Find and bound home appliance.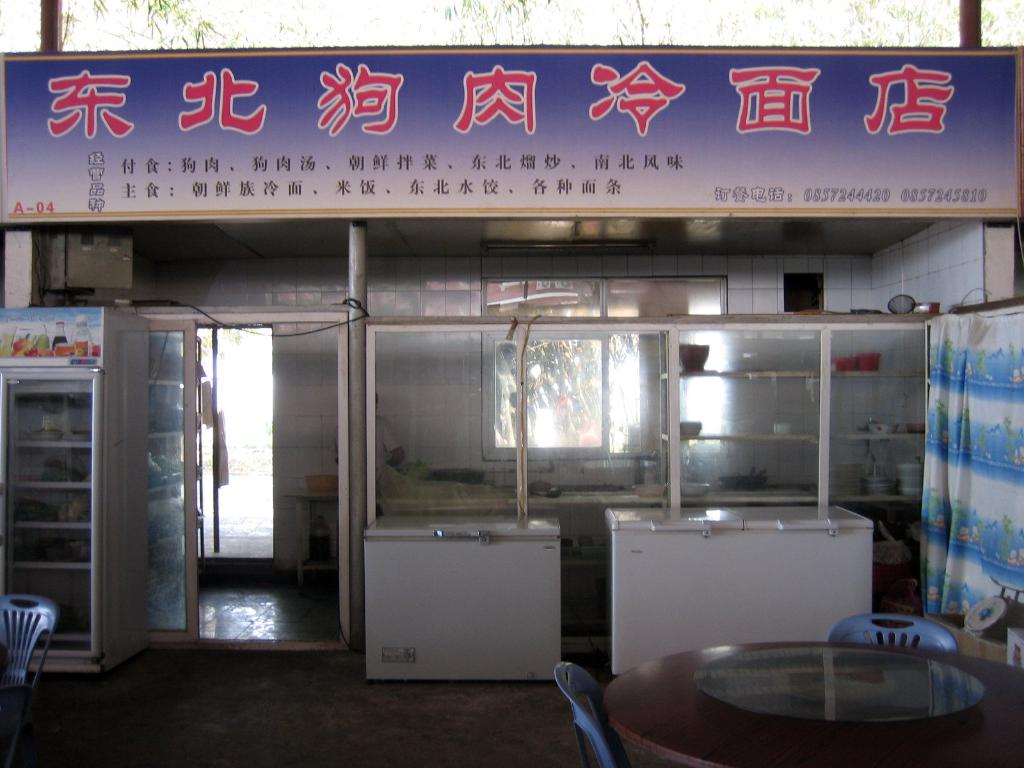
Bound: [362, 513, 562, 680].
